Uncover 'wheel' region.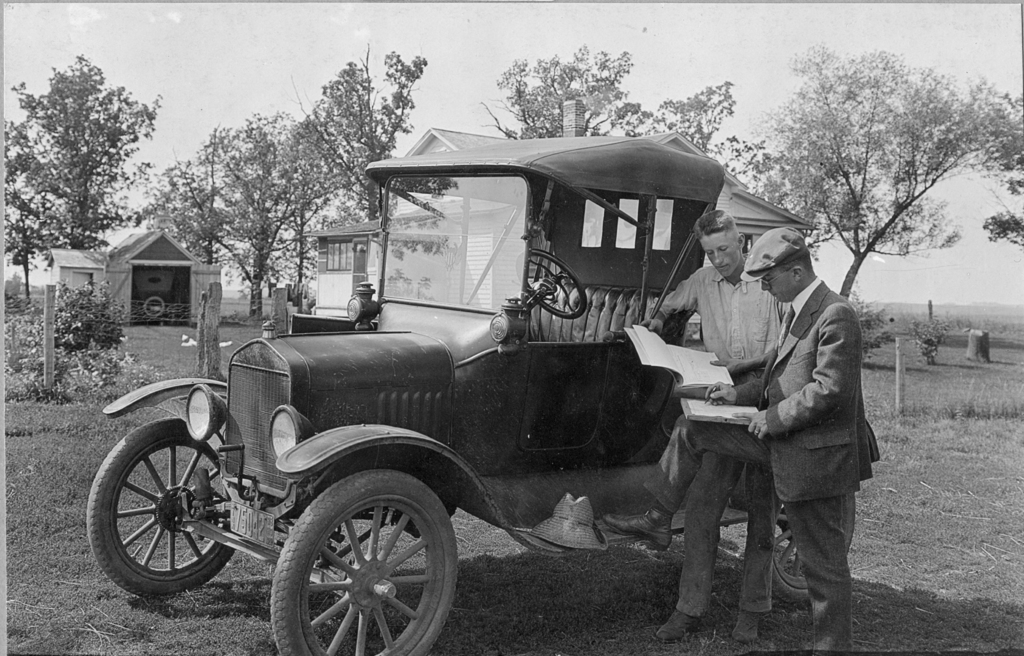
Uncovered: box(273, 478, 457, 646).
